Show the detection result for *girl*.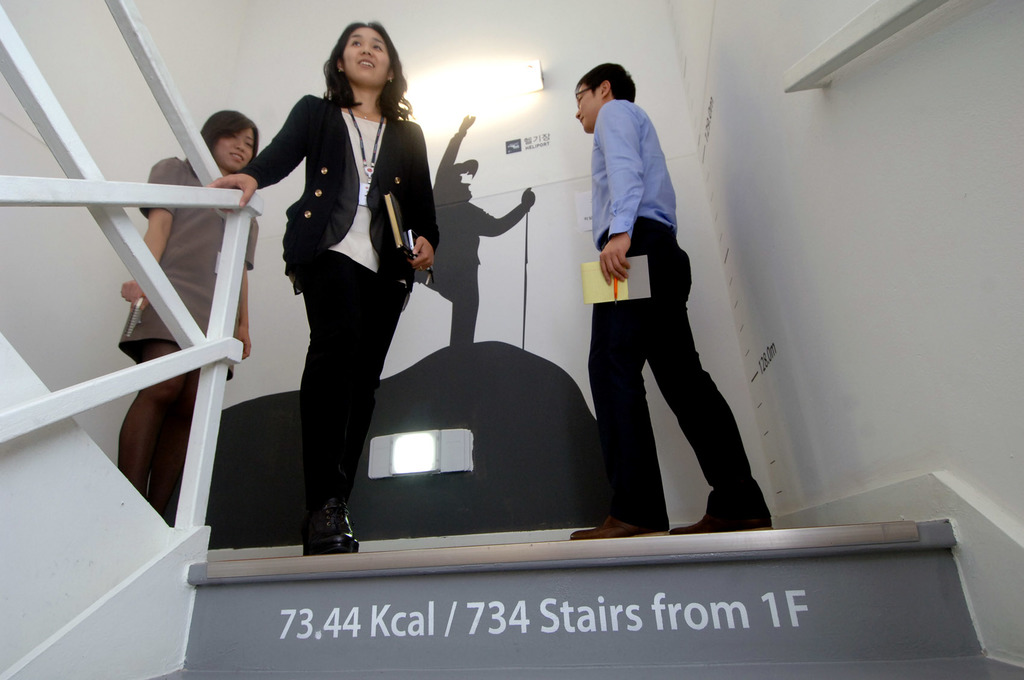
box(141, 109, 253, 508).
